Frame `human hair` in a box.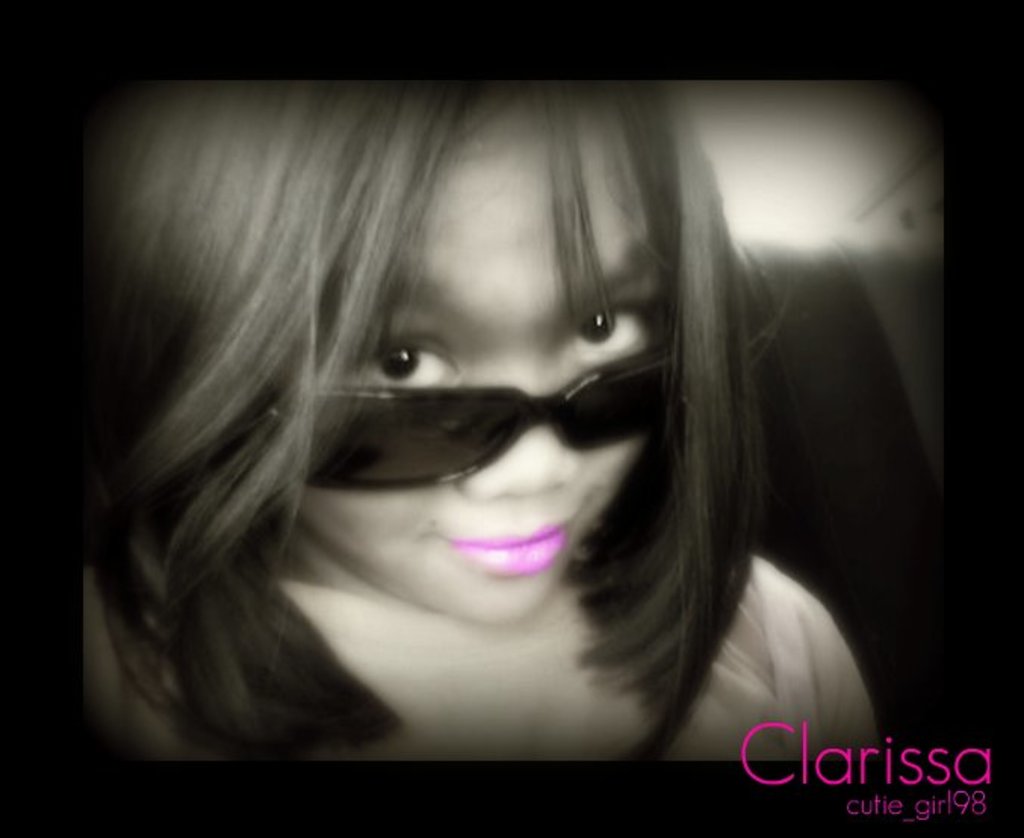
<box>51,71,761,765</box>.
